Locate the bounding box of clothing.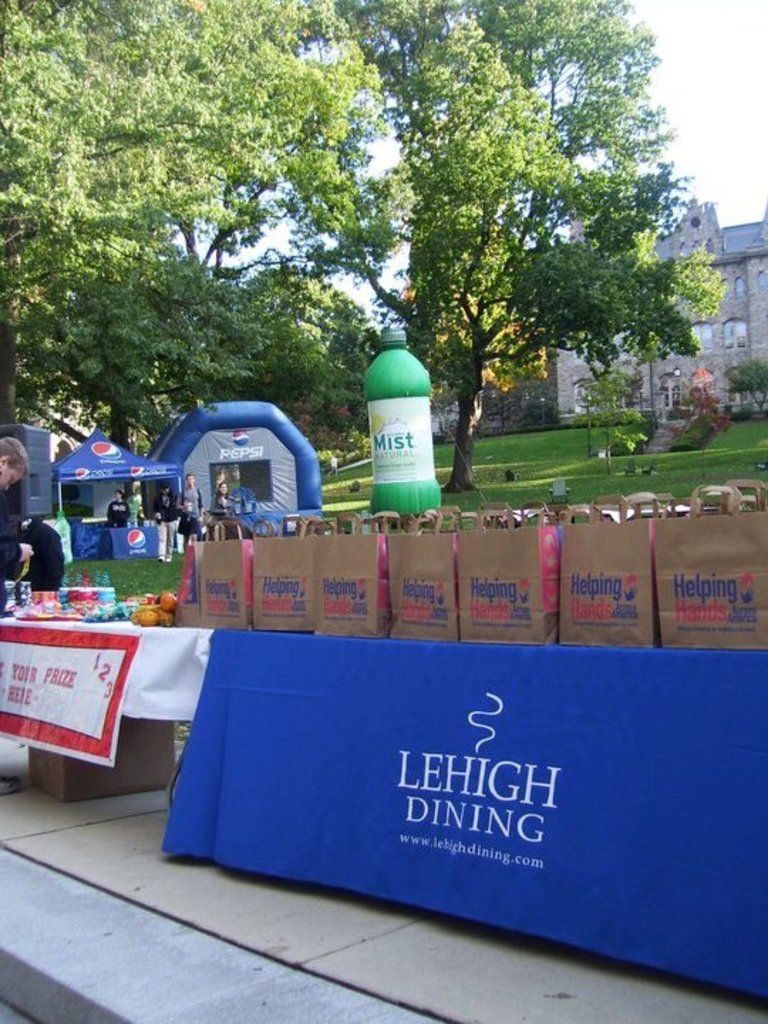
Bounding box: l=151, t=485, r=176, b=525.
